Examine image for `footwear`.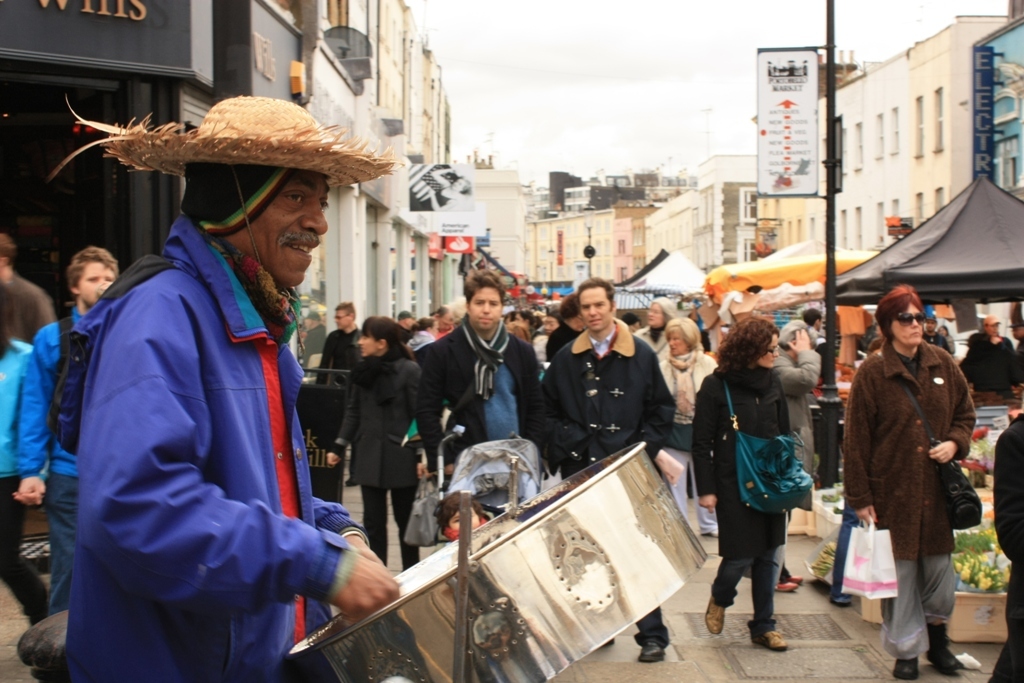
Examination result: 754, 630, 785, 651.
